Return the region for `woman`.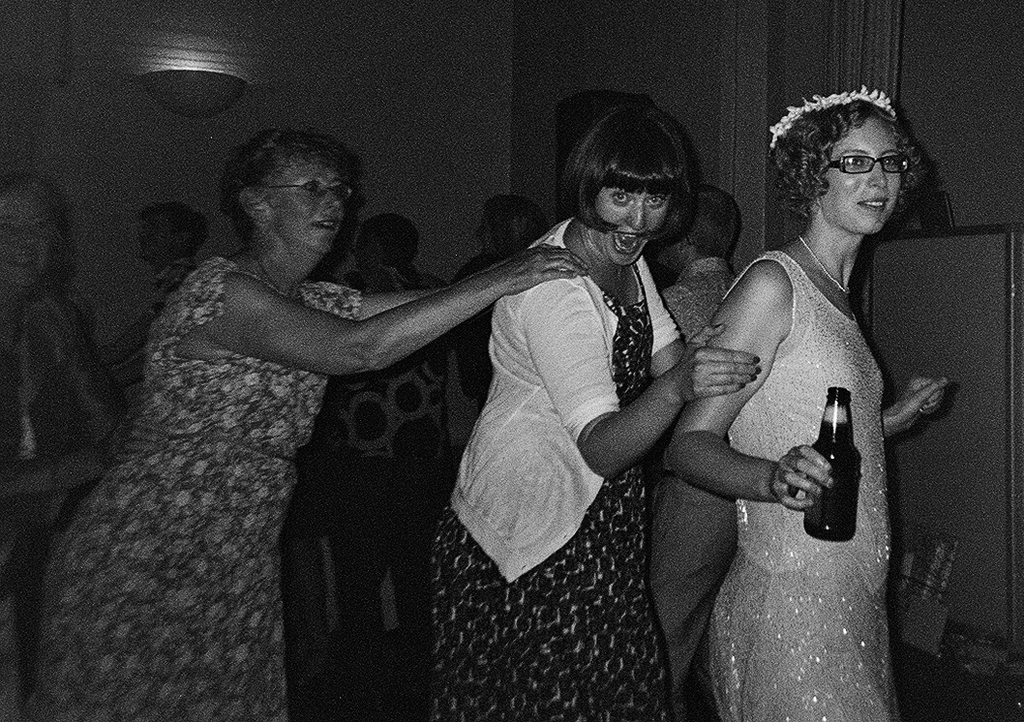
{"left": 28, "top": 127, "right": 588, "bottom": 721}.
